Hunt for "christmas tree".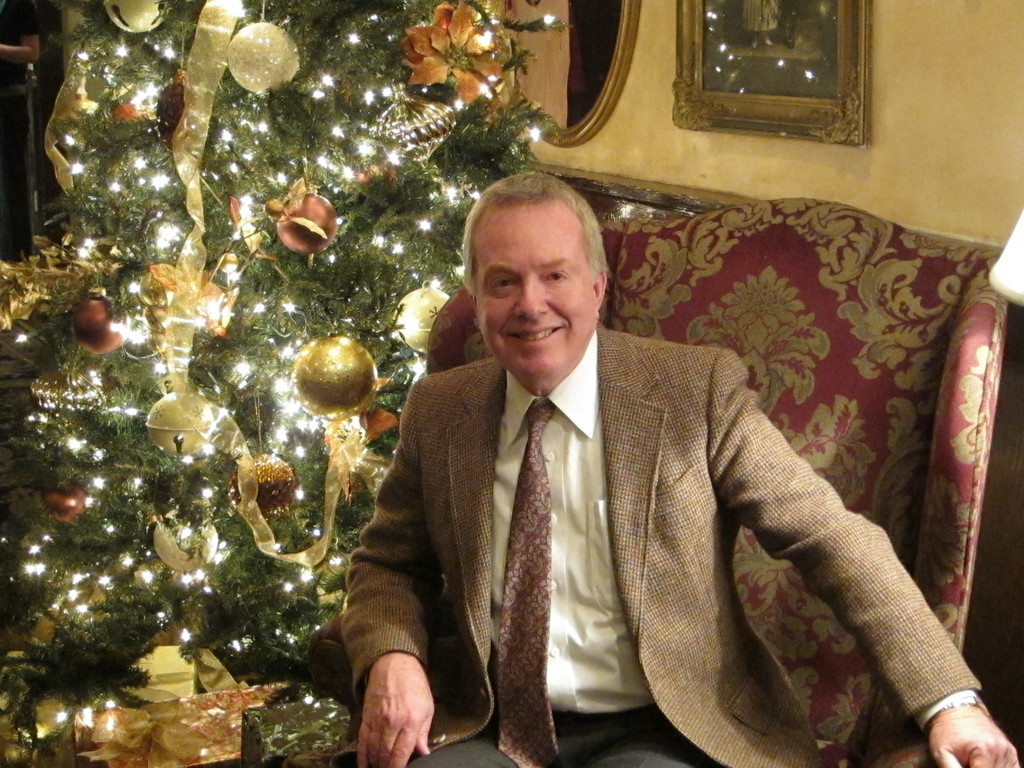
Hunted down at x1=0 y1=0 x2=570 y2=767.
